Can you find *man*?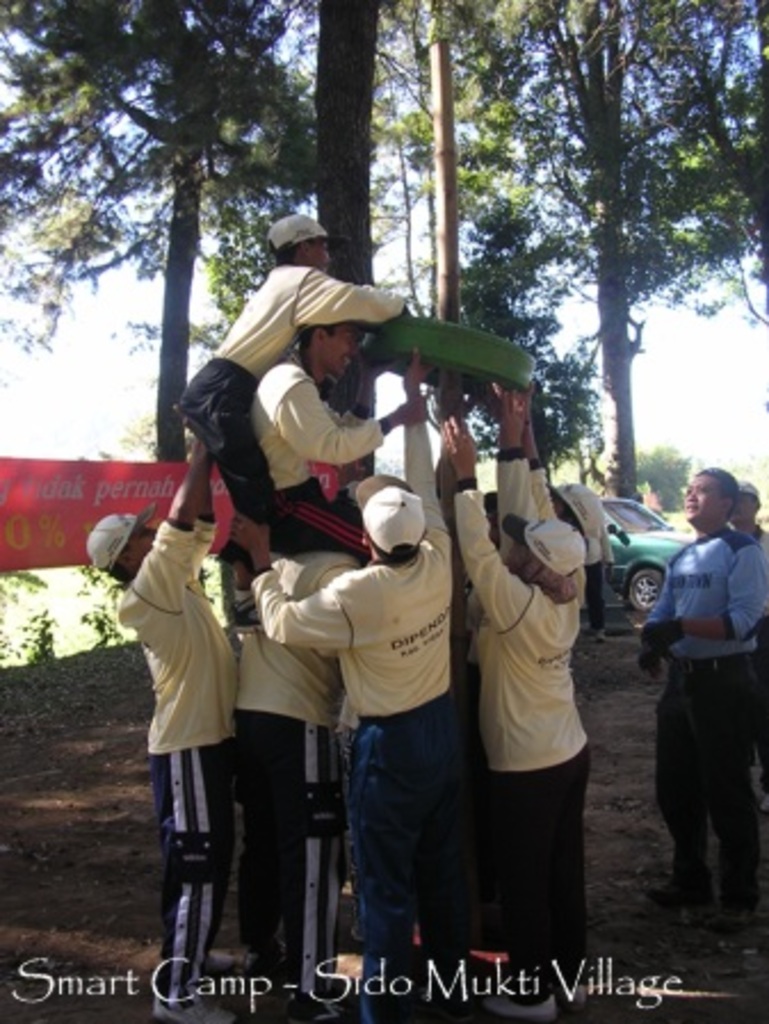
Yes, bounding box: bbox=[87, 411, 235, 1022].
